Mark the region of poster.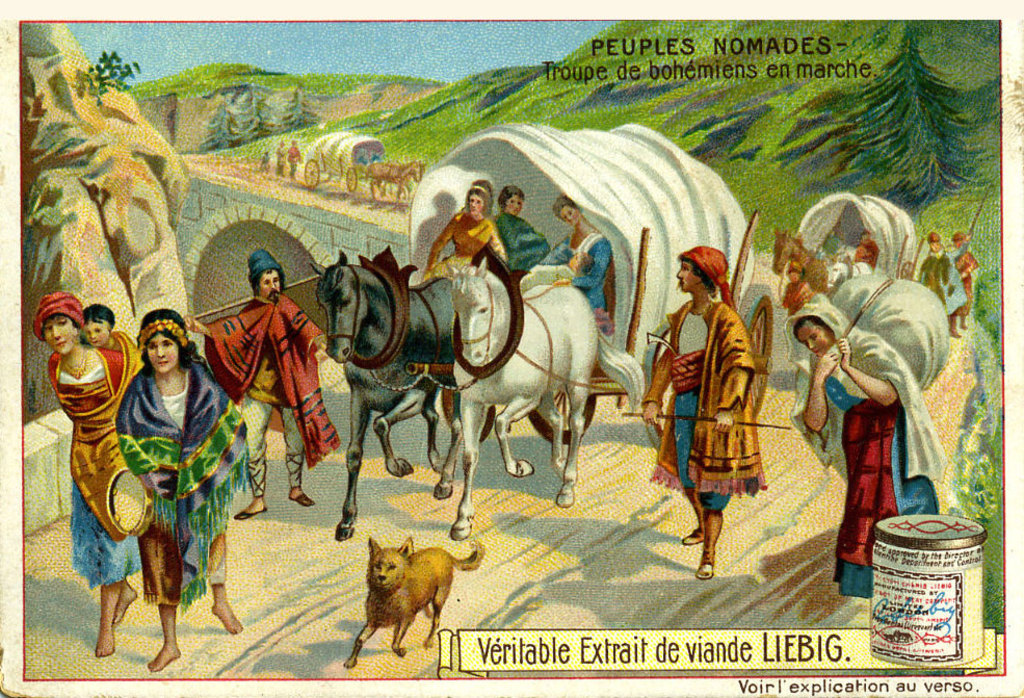
Region: (left=0, top=7, right=1014, bottom=697).
